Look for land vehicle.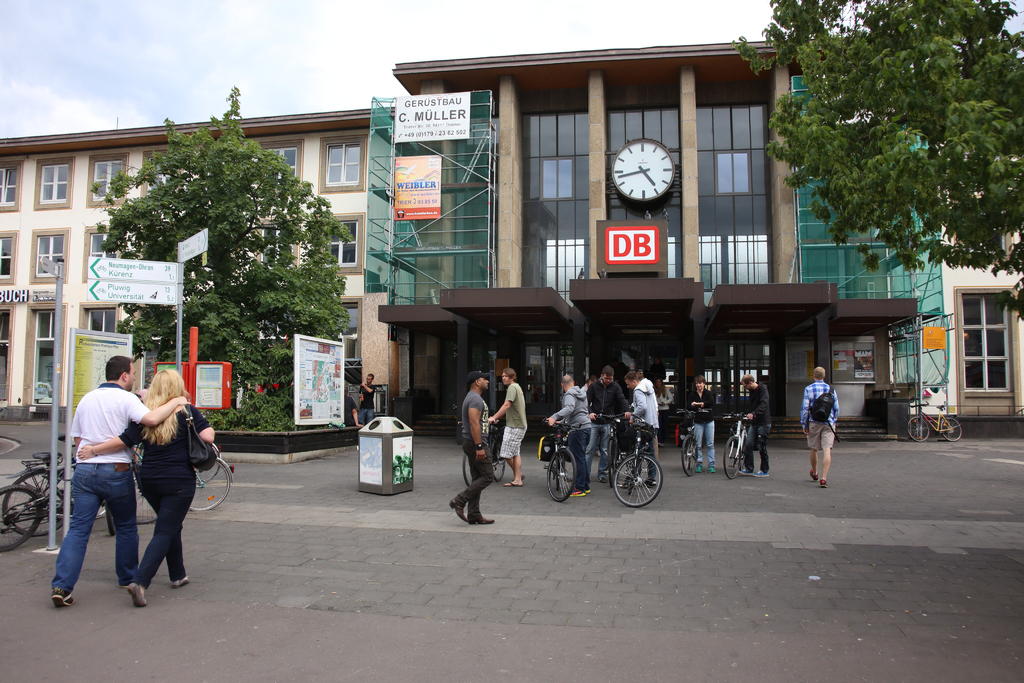
Found: select_region(722, 409, 748, 478).
